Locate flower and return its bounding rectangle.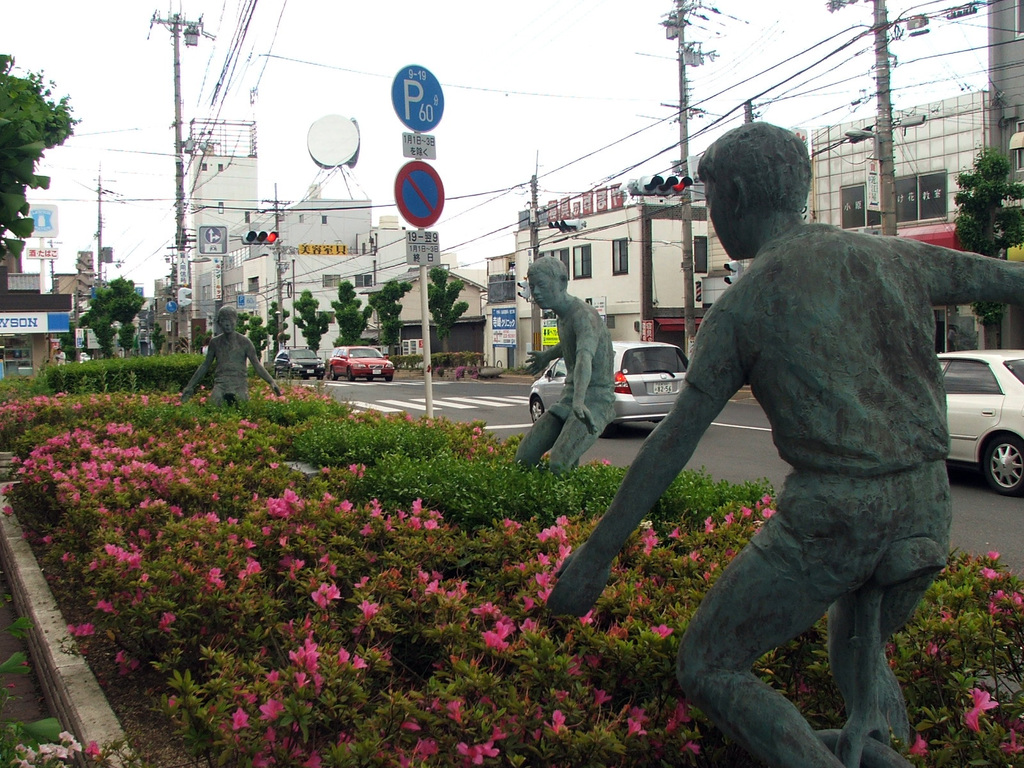
{"x1": 460, "y1": 735, "x2": 498, "y2": 765}.
